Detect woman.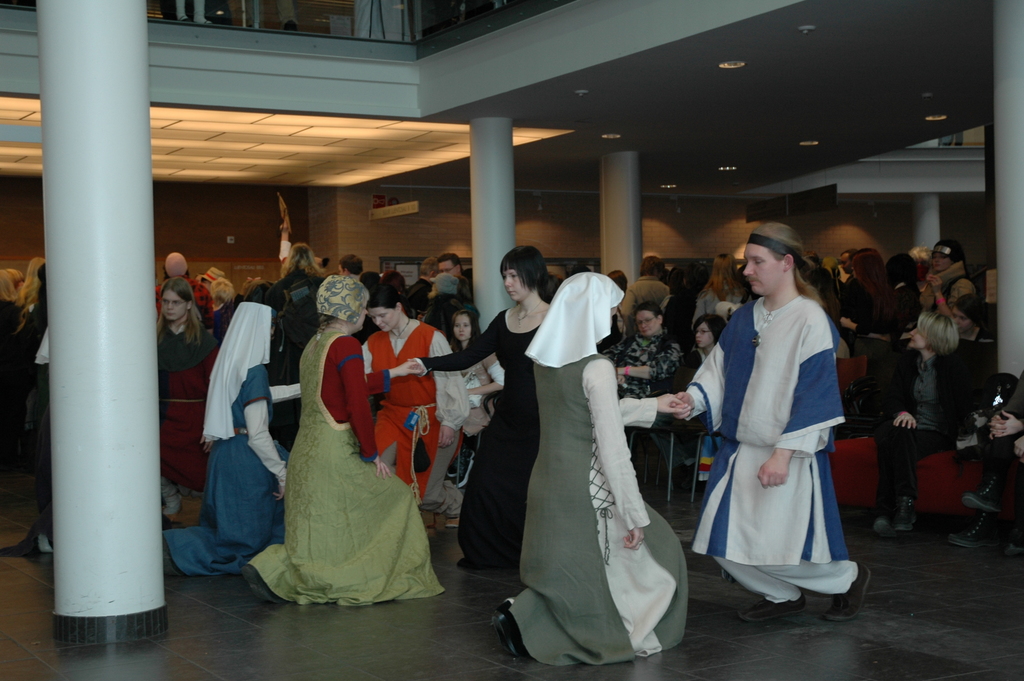
Detected at <bbox>151, 276, 214, 353</bbox>.
